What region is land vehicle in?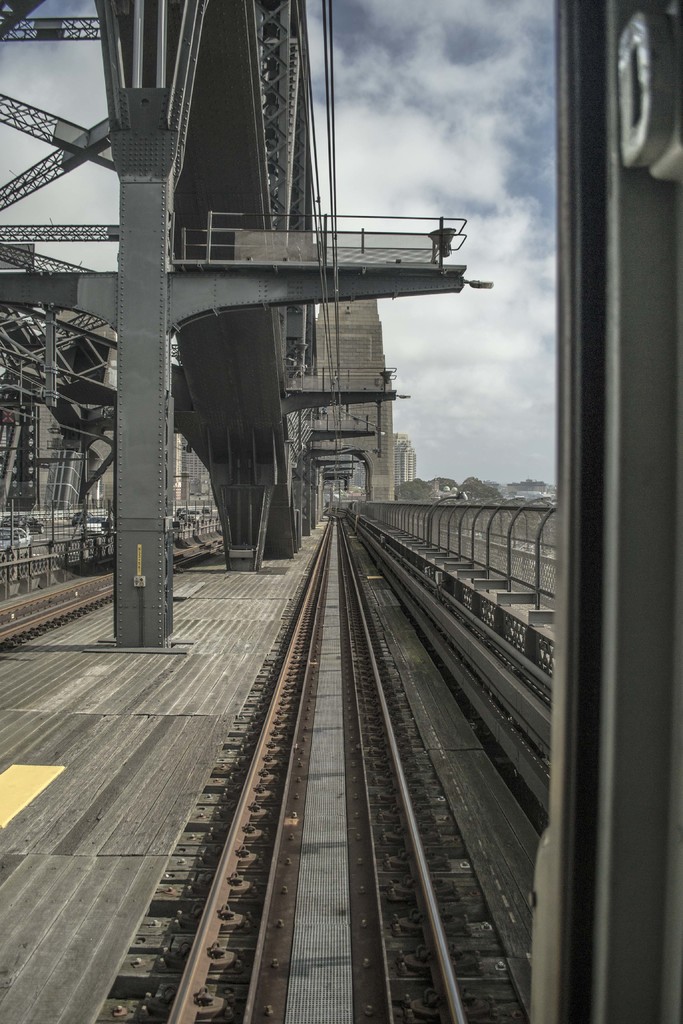
x1=86 y1=520 x2=103 y2=527.
